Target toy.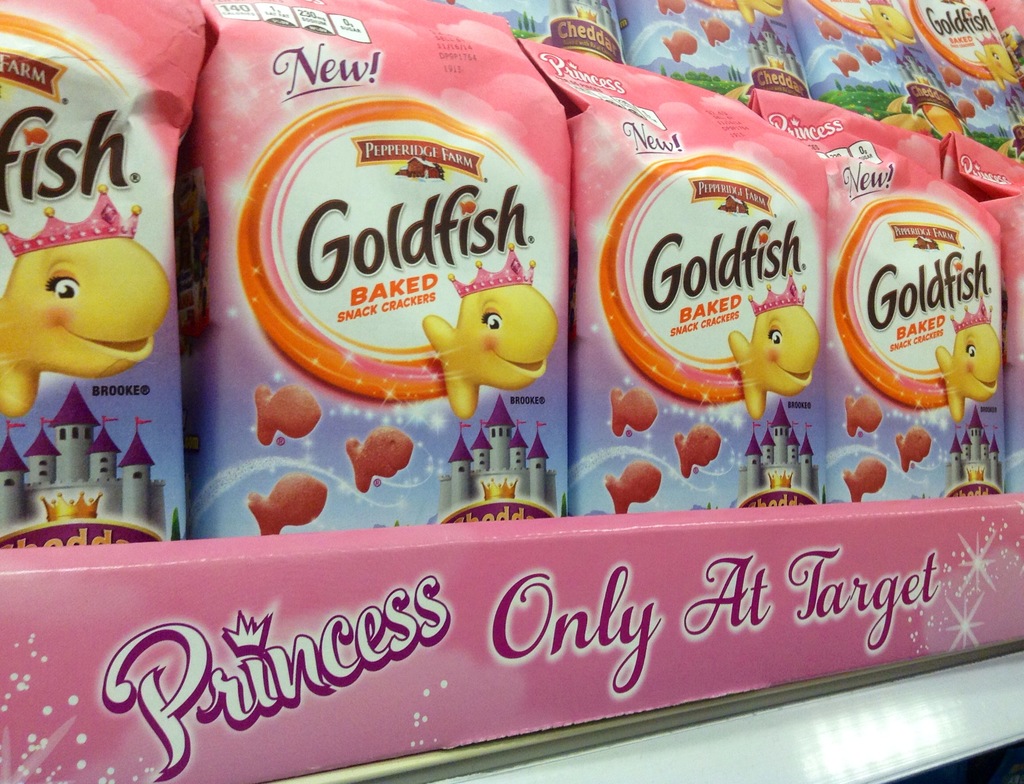
Target region: crop(884, 421, 941, 471).
